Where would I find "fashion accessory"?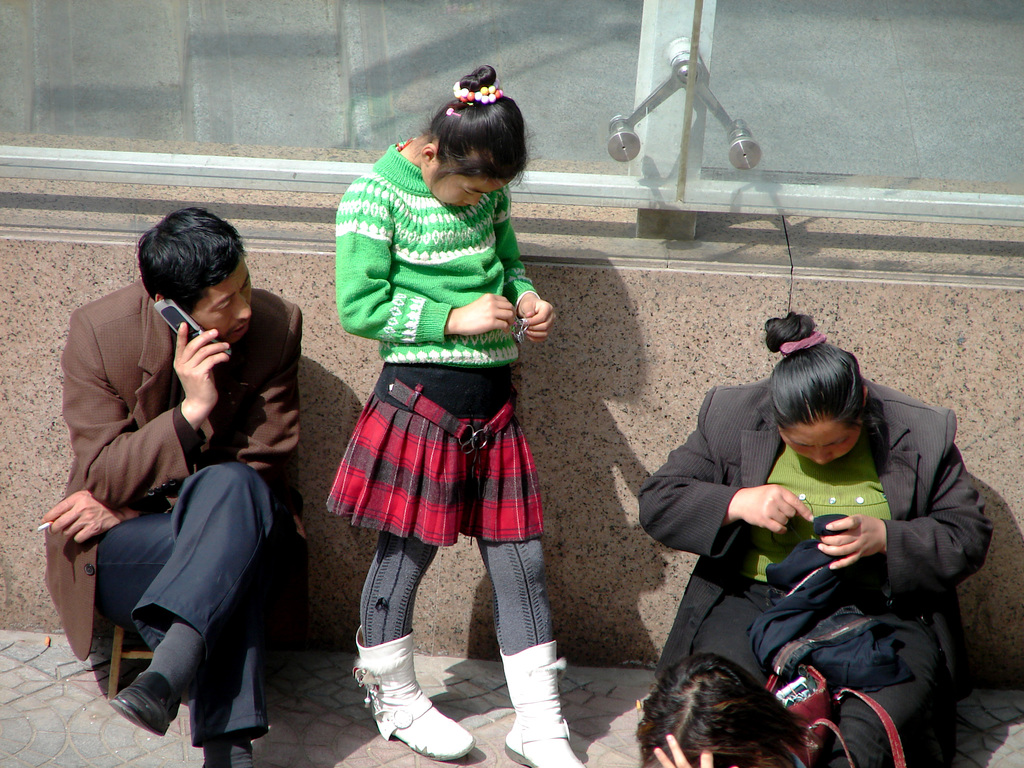
At left=503, top=638, right=585, bottom=767.
